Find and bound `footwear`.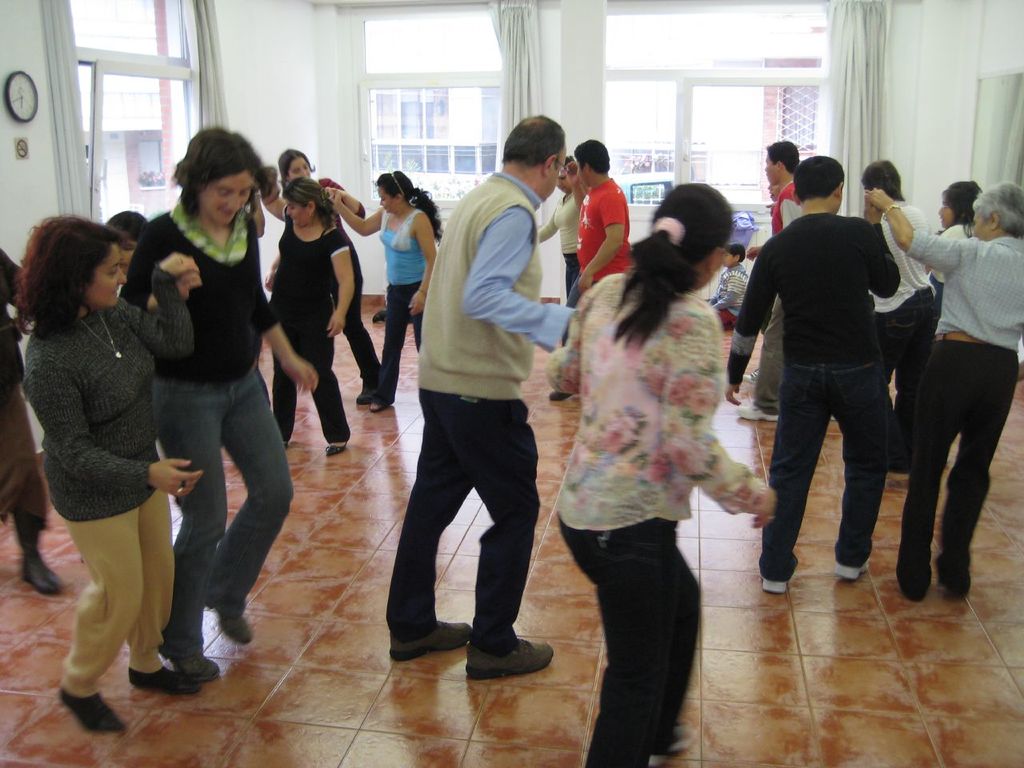
Bound: x1=391 y1=614 x2=466 y2=662.
